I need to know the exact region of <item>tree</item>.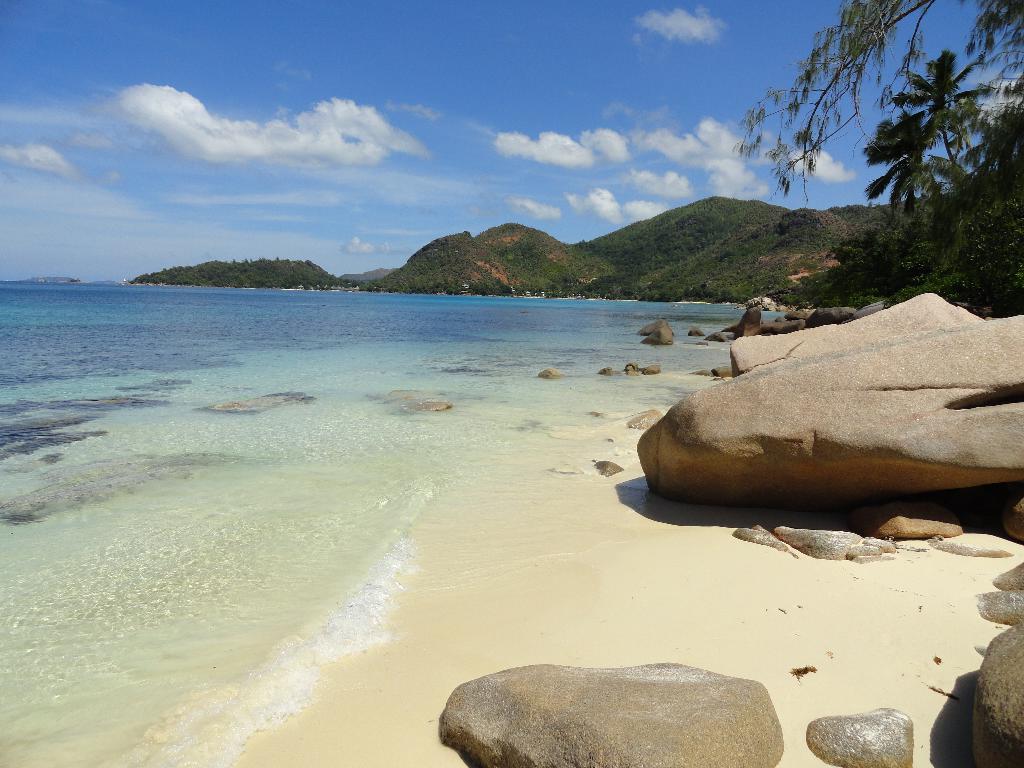
Region: select_region(262, 256, 267, 260).
